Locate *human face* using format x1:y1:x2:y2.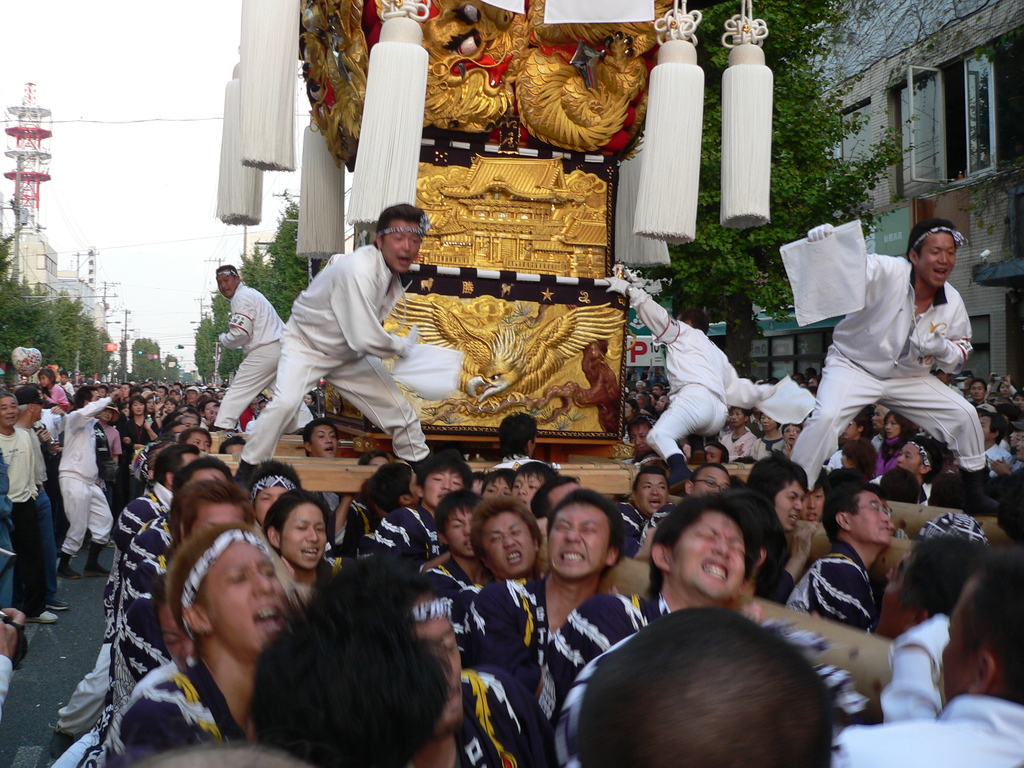
385:219:419:270.
